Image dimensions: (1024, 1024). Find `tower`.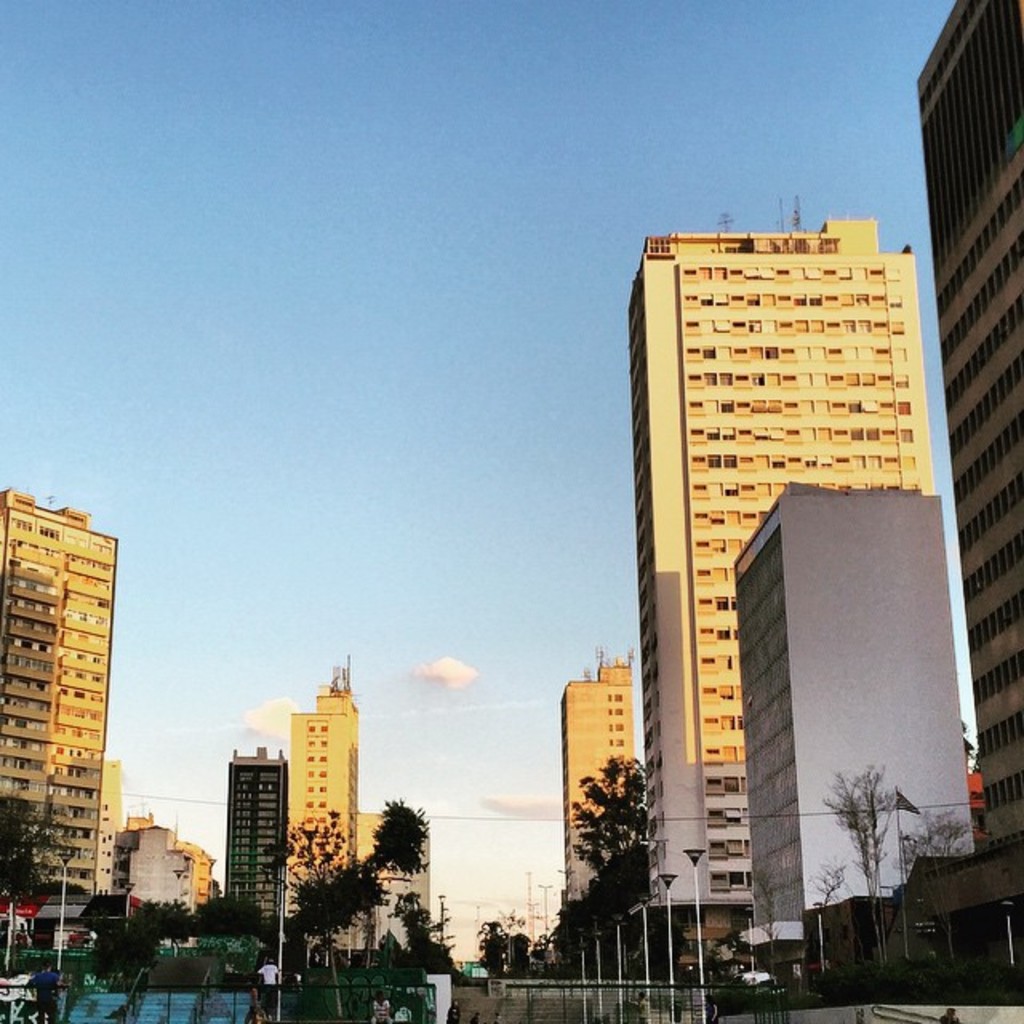
[left=731, top=474, right=987, bottom=982].
